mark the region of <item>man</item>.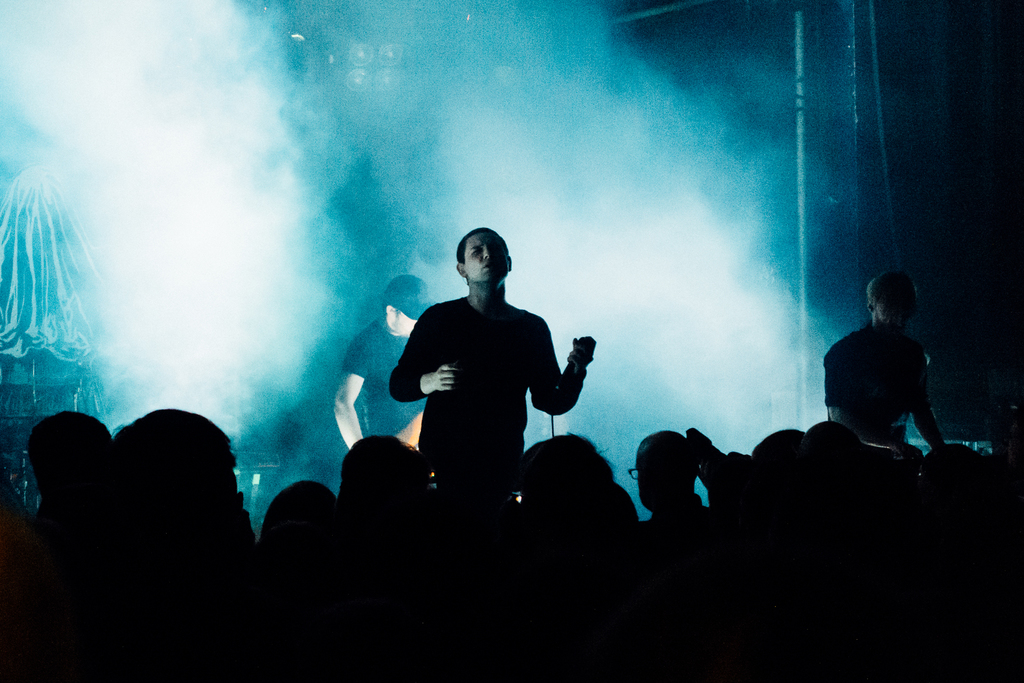
Region: [627,431,703,523].
